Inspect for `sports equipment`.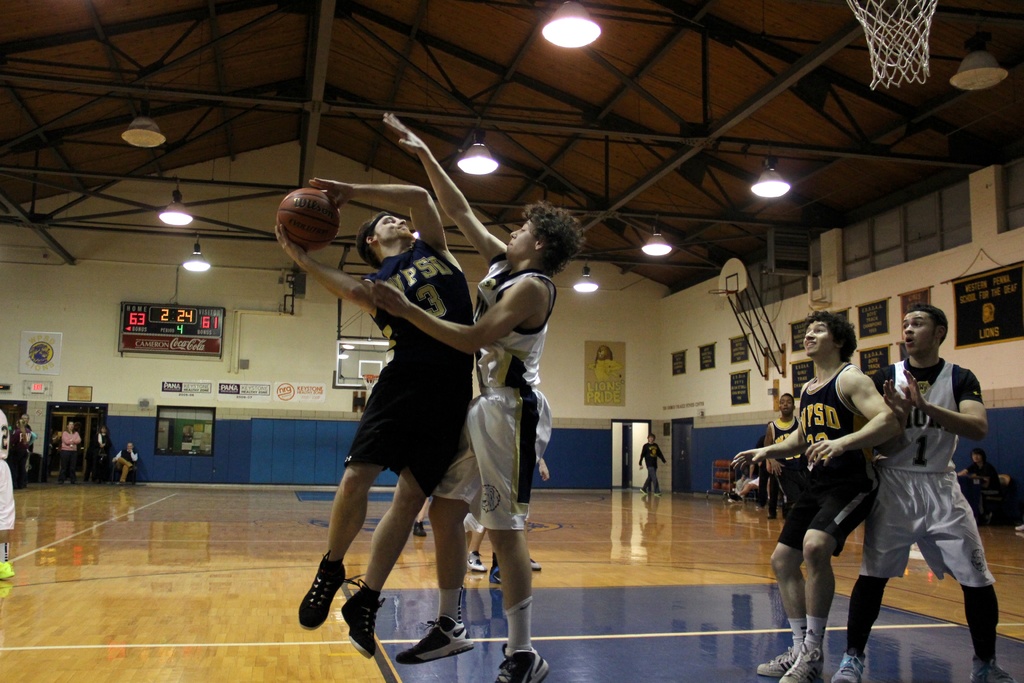
Inspection: select_region(780, 645, 823, 682).
